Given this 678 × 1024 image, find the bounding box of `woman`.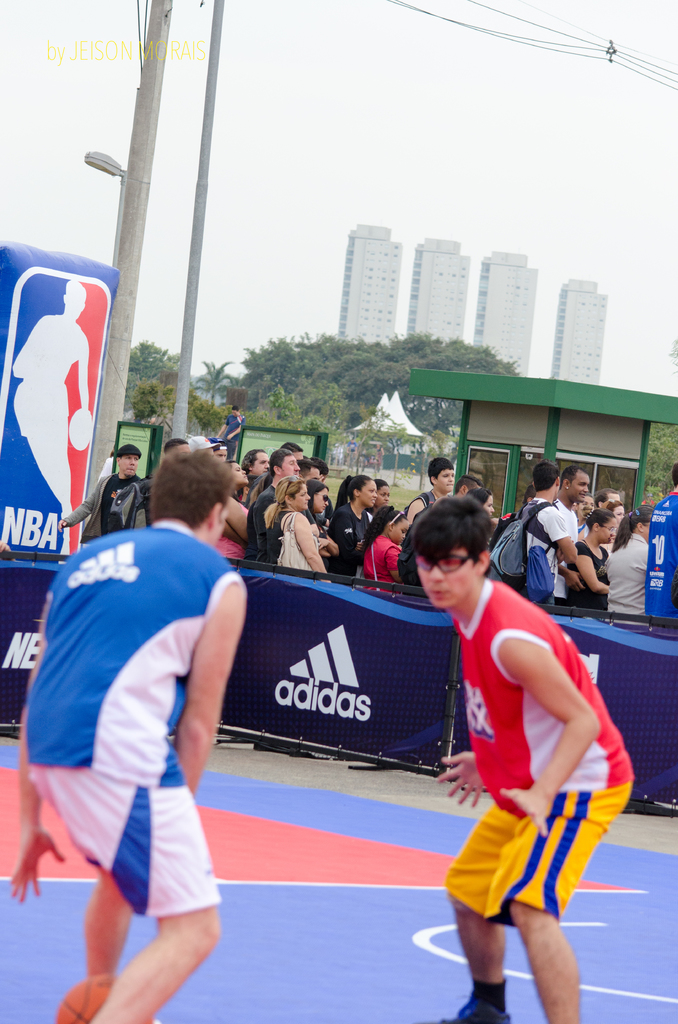
select_region(335, 476, 376, 587).
